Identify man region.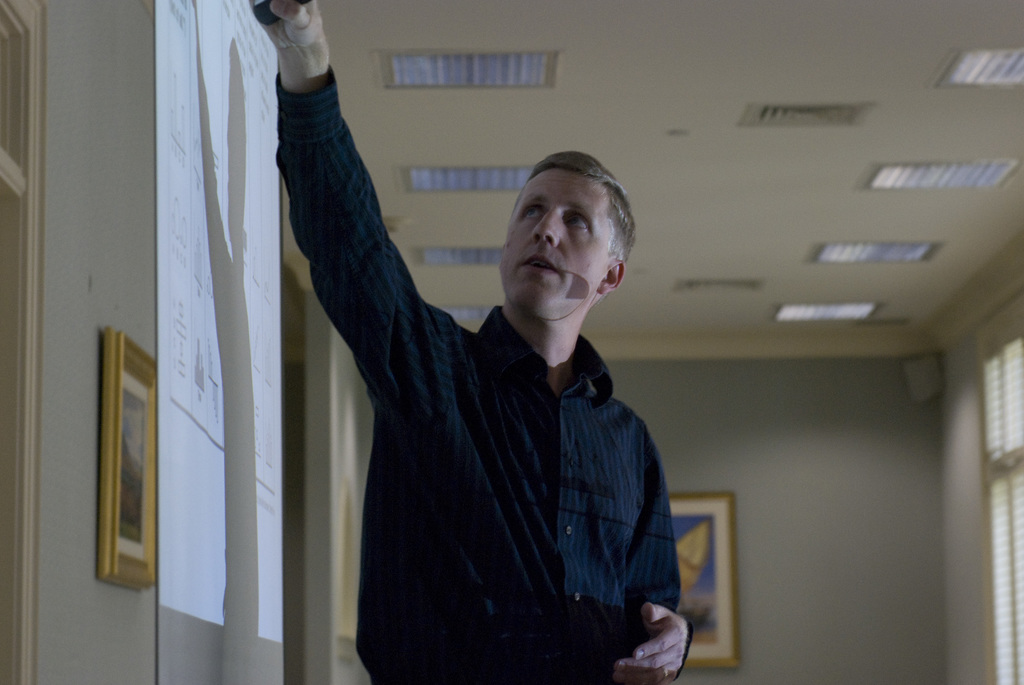
Region: [left=278, top=100, right=702, bottom=672].
